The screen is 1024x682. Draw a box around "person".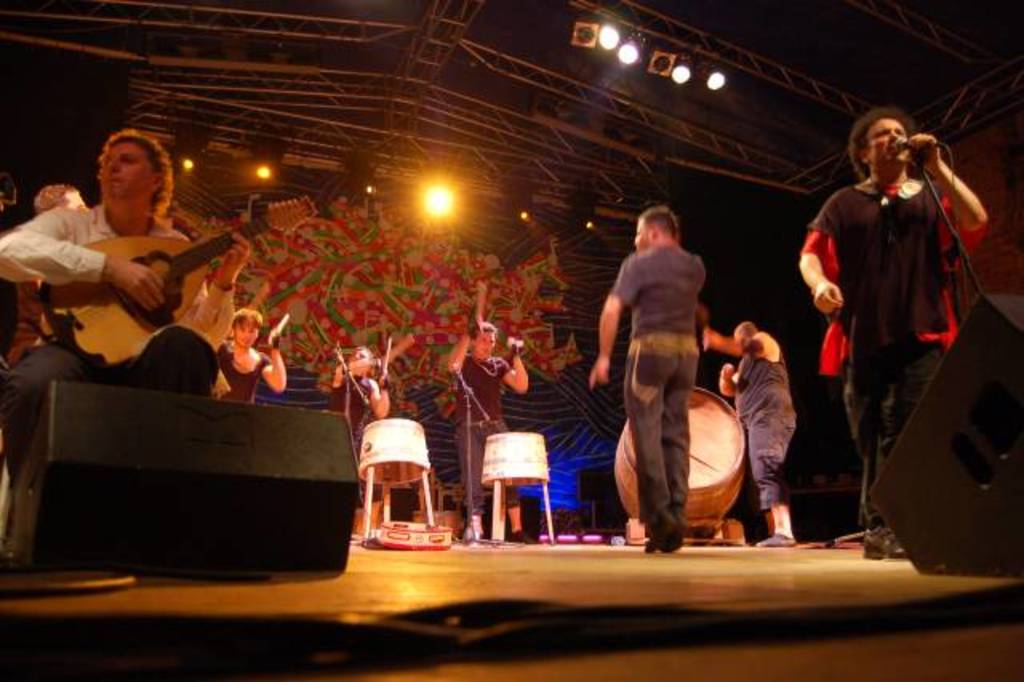
left=589, top=205, right=710, bottom=556.
